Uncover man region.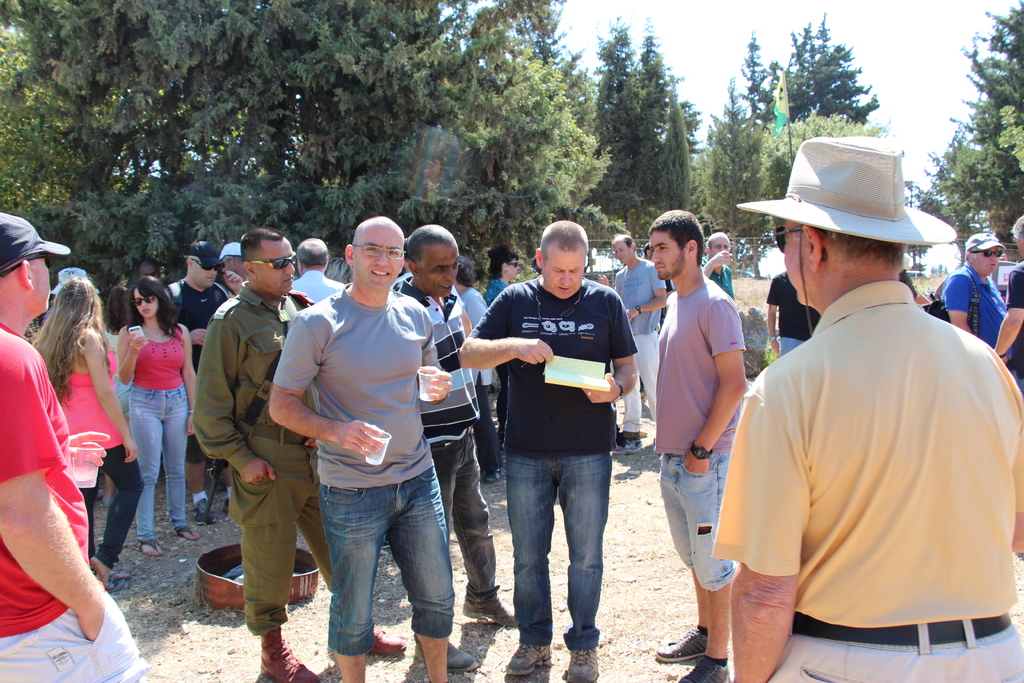
Uncovered: pyautogui.locateOnScreen(161, 236, 232, 525).
